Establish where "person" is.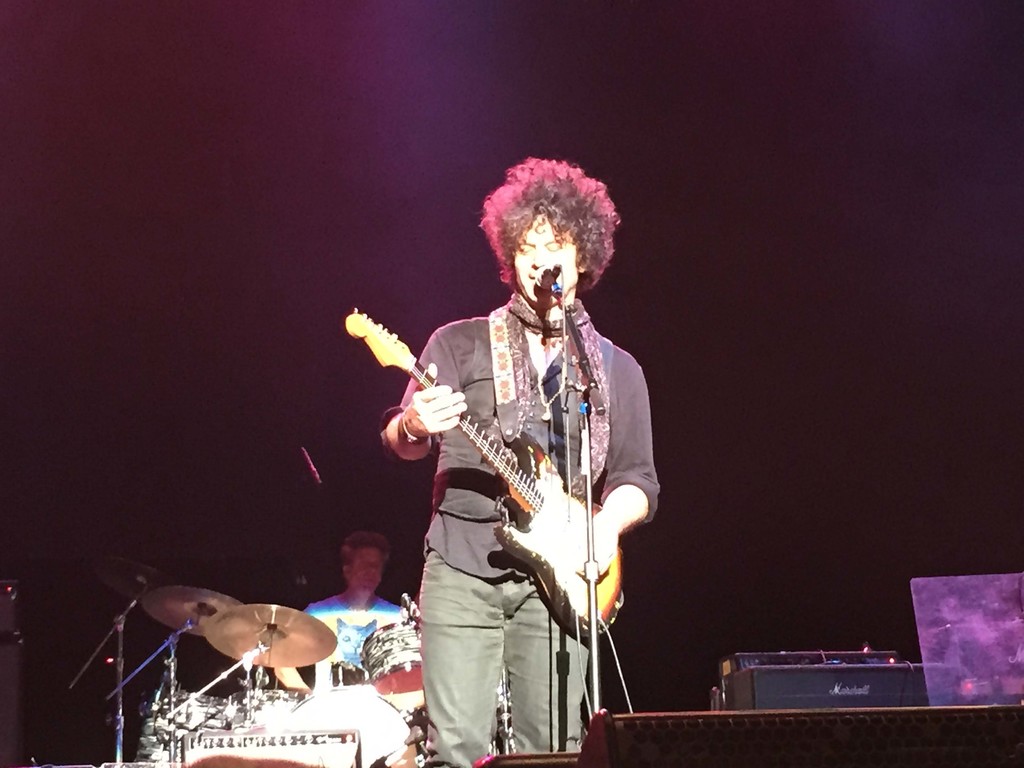
Established at <bbox>289, 527, 421, 678</bbox>.
